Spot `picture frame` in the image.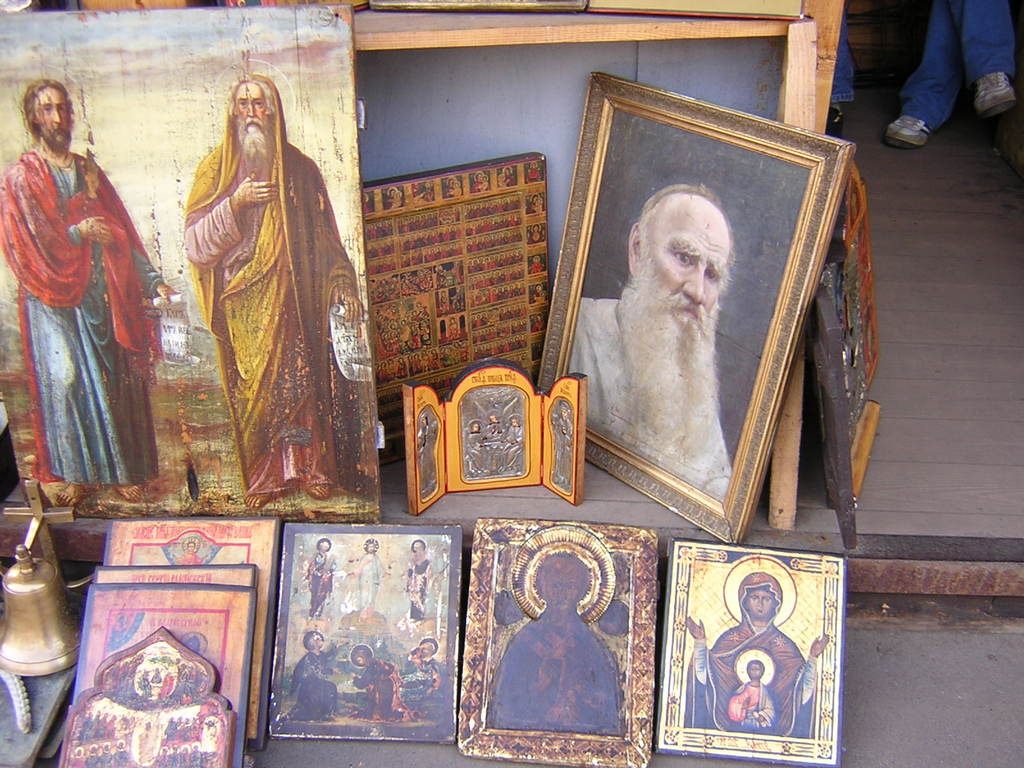
`picture frame` found at <bbox>522, 68, 859, 566</bbox>.
